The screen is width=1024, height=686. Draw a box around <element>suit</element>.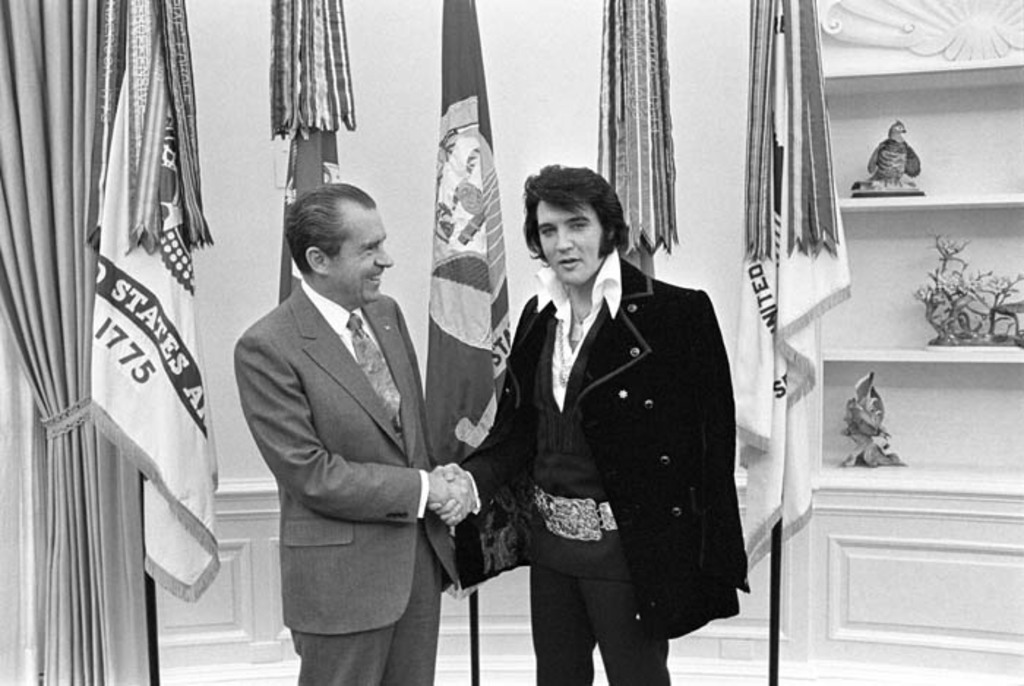
select_region(233, 278, 445, 685).
